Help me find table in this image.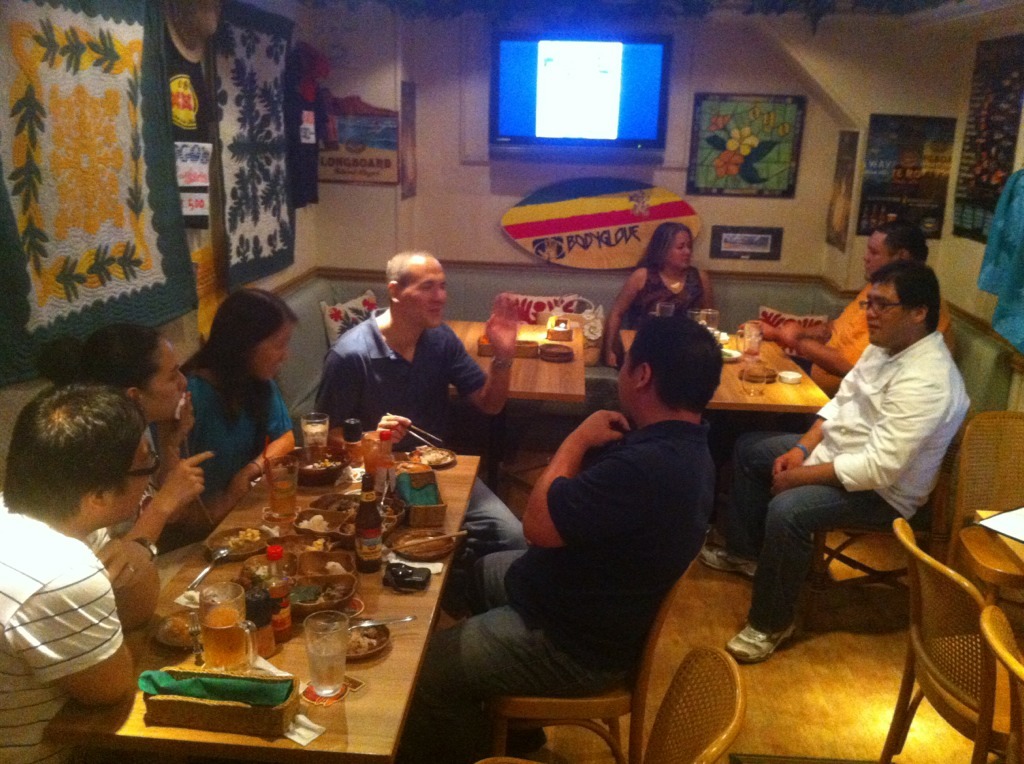
Found it: <region>625, 328, 824, 478</region>.
